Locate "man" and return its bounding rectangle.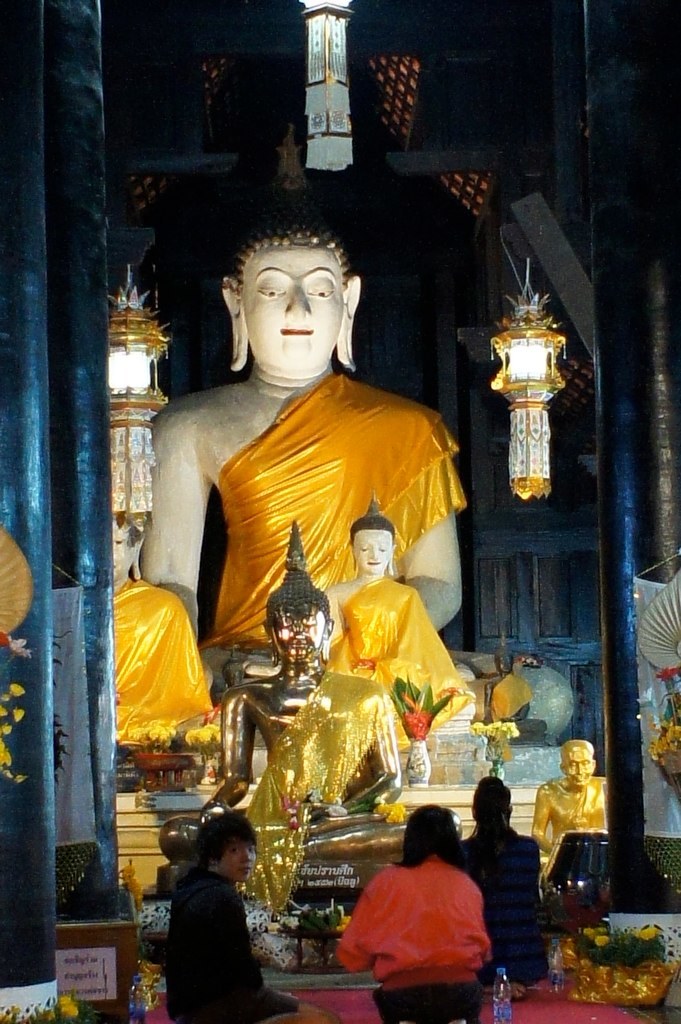
(left=312, top=496, right=474, bottom=728).
